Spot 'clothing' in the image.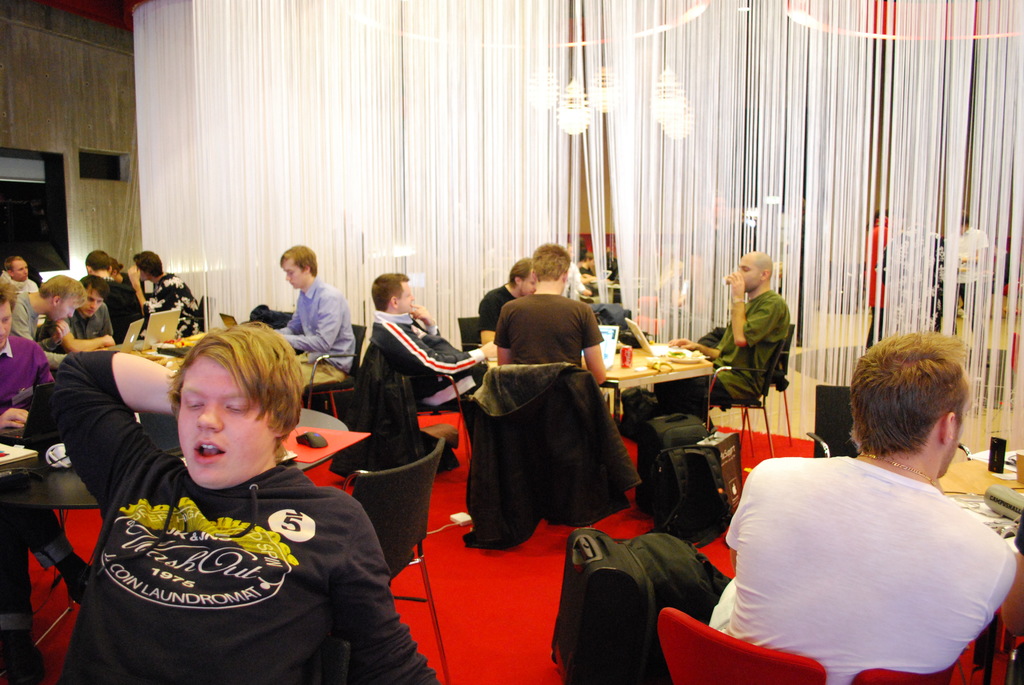
'clothing' found at crop(480, 284, 521, 326).
